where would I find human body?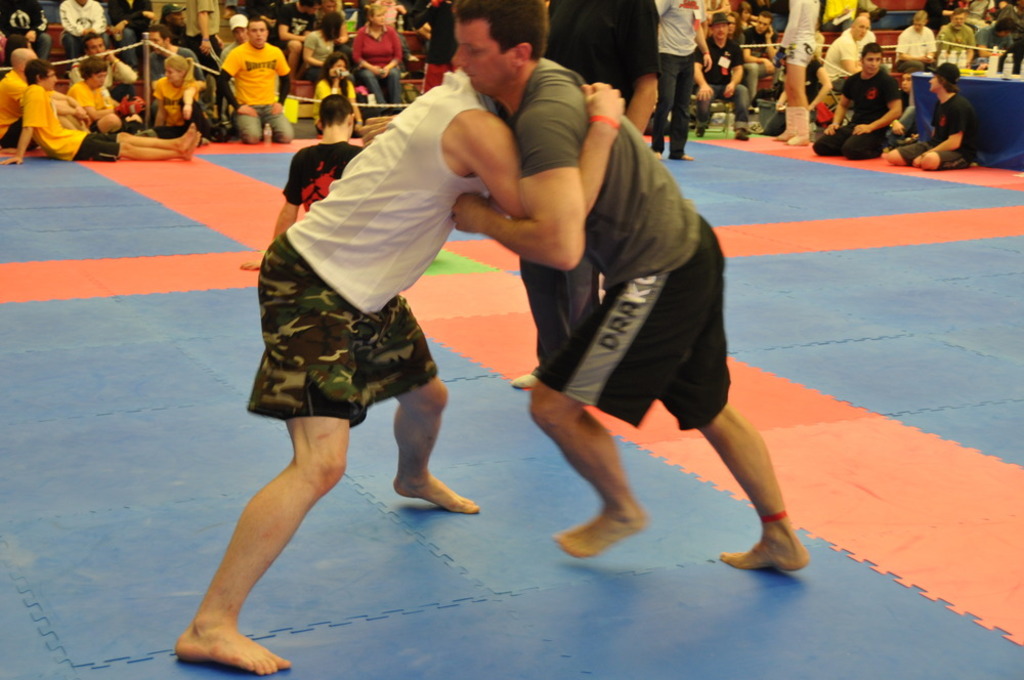
At bbox=(291, 7, 350, 88).
